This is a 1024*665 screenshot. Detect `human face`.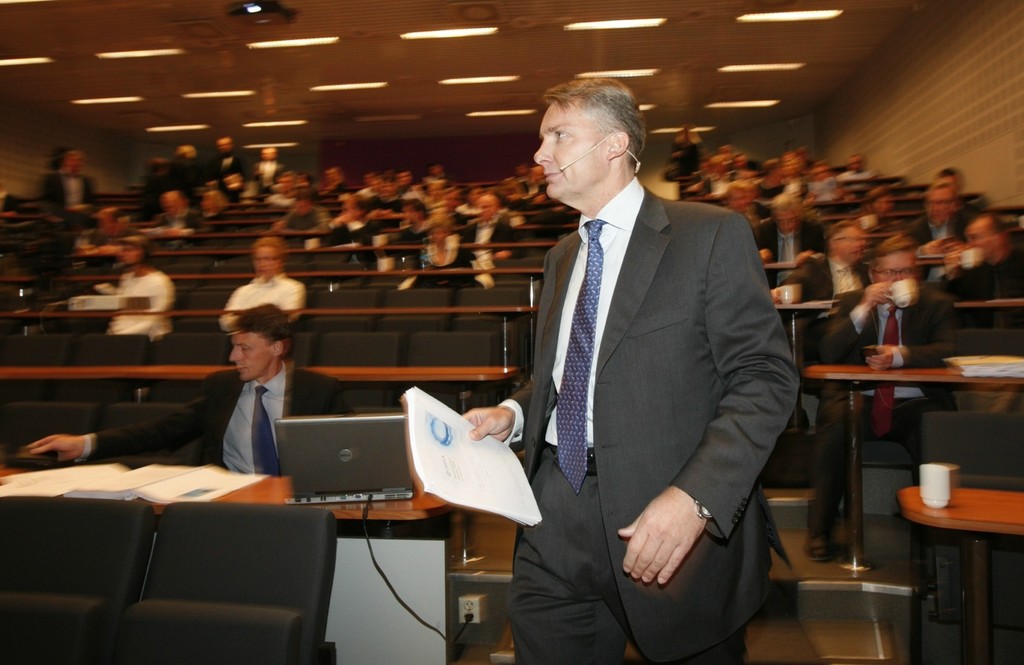
left=257, top=246, right=278, bottom=278.
